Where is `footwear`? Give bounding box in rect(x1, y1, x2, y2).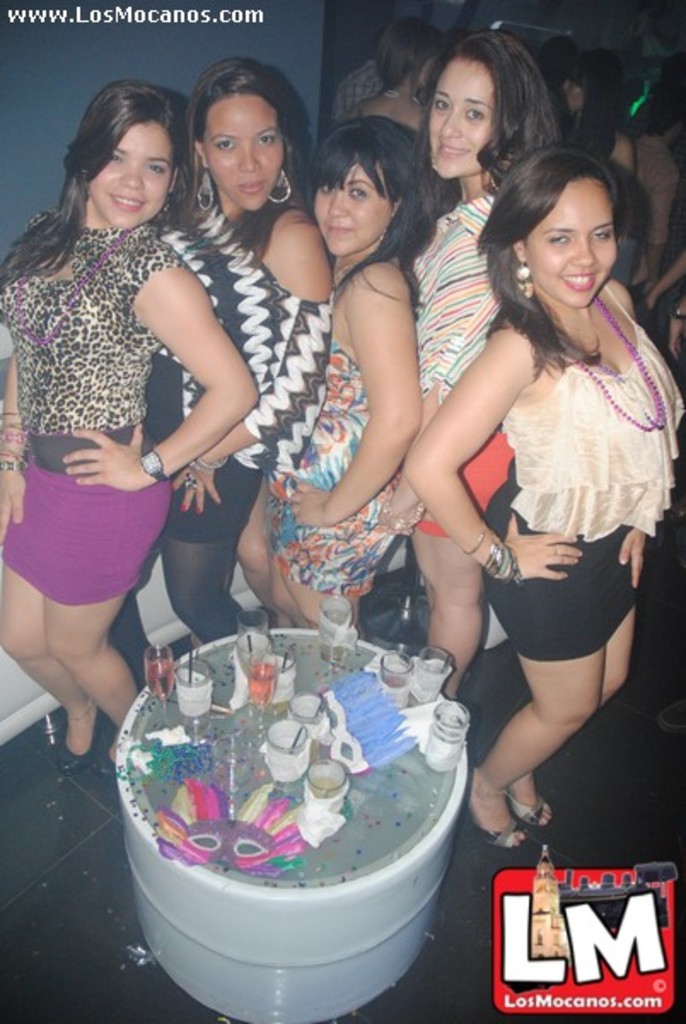
rect(505, 795, 548, 829).
